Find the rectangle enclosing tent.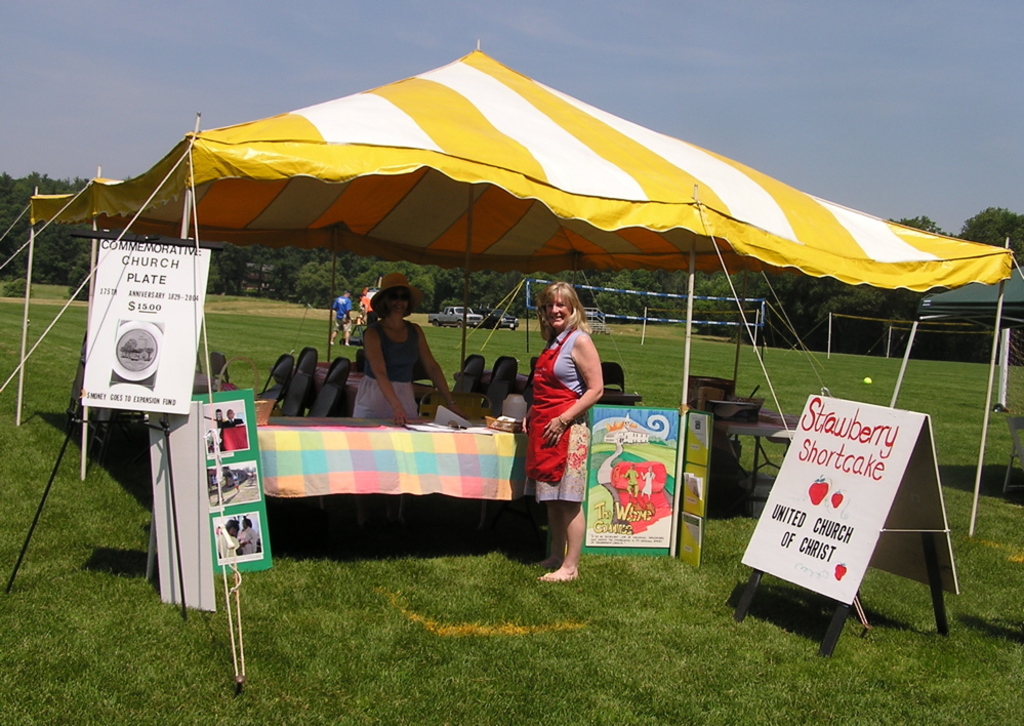
locate(871, 258, 1023, 410).
